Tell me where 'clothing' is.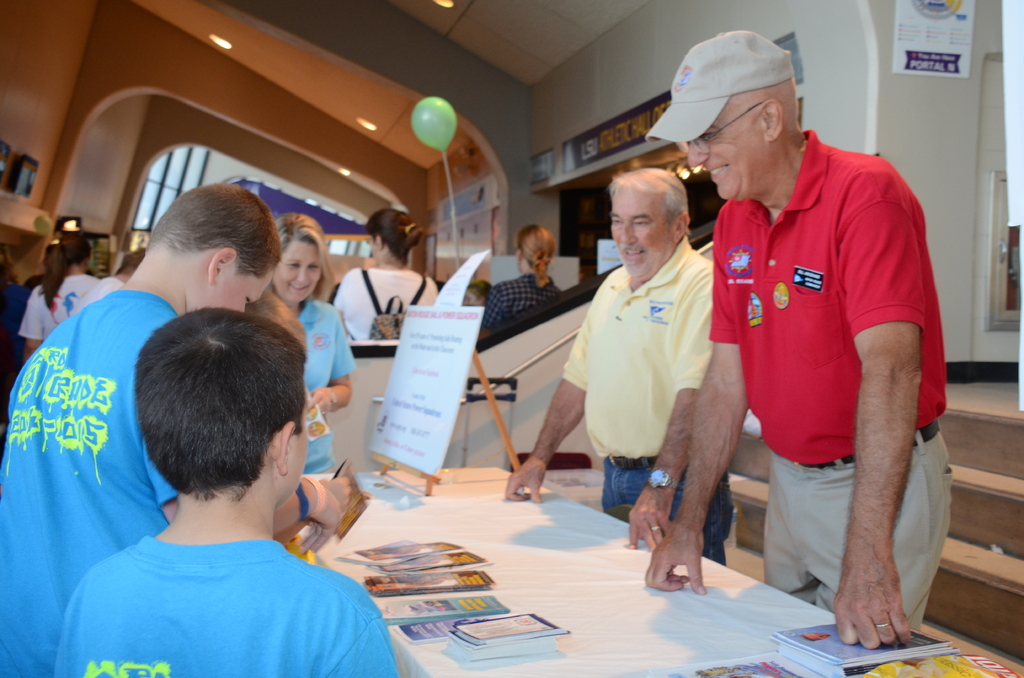
'clothing' is at box=[284, 292, 359, 482].
